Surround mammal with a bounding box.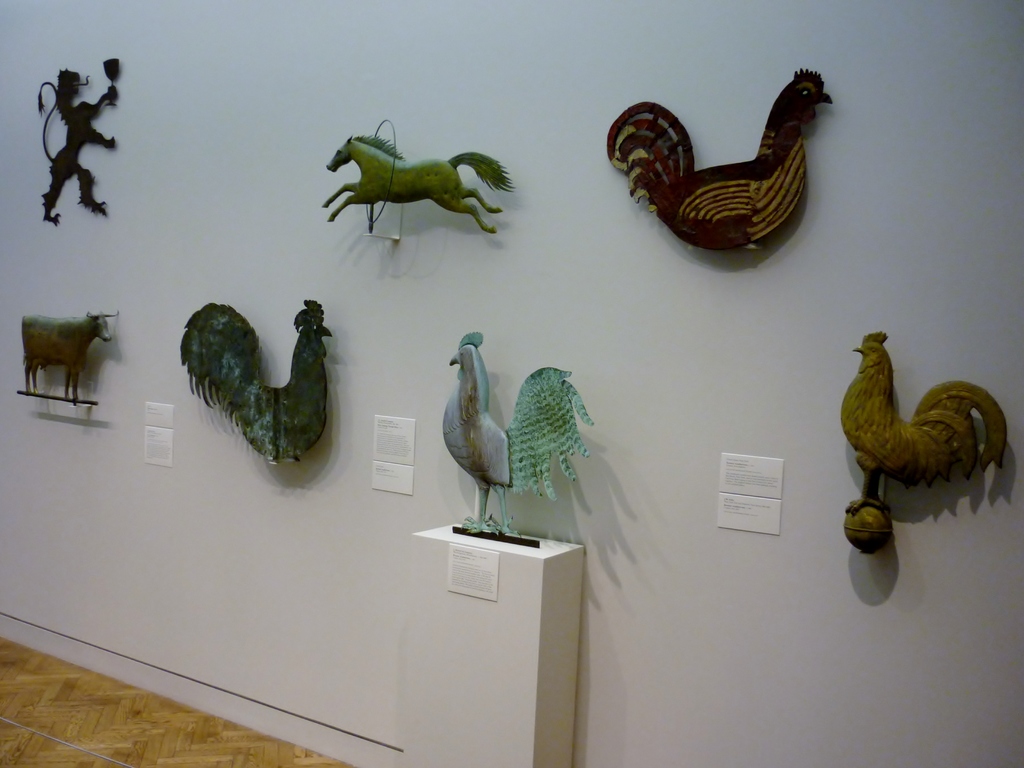
BBox(318, 127, 515, 244).
